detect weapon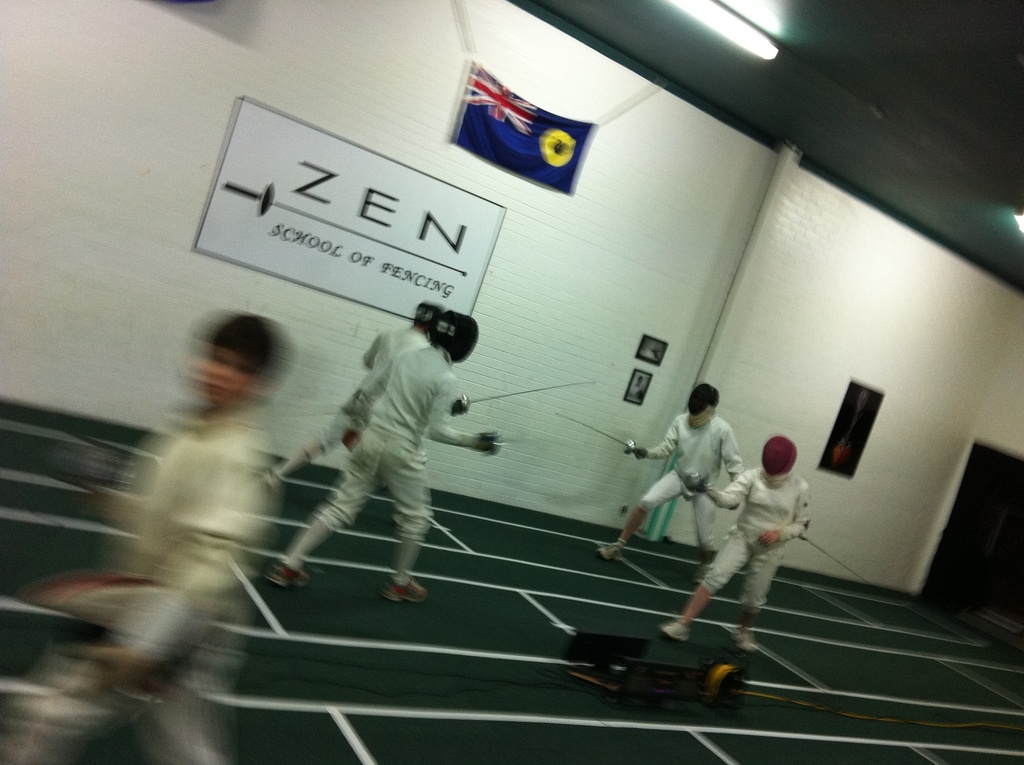
locate(457, 376, 598, 414)
